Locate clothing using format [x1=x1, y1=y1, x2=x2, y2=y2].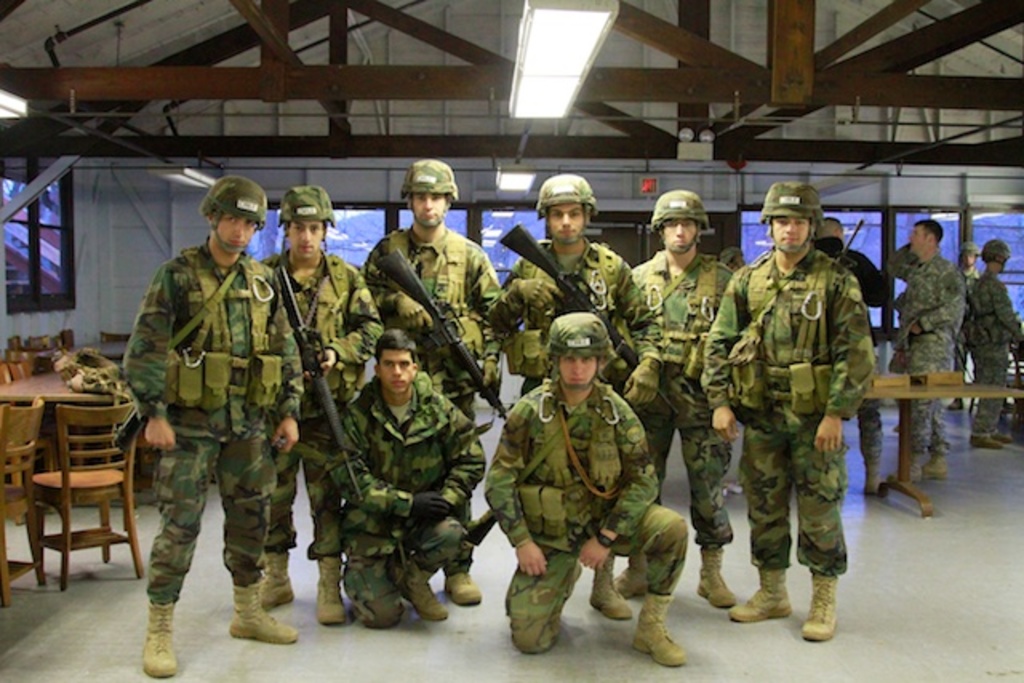
[x1=962, y1=274, x2=1019, y2=424].
